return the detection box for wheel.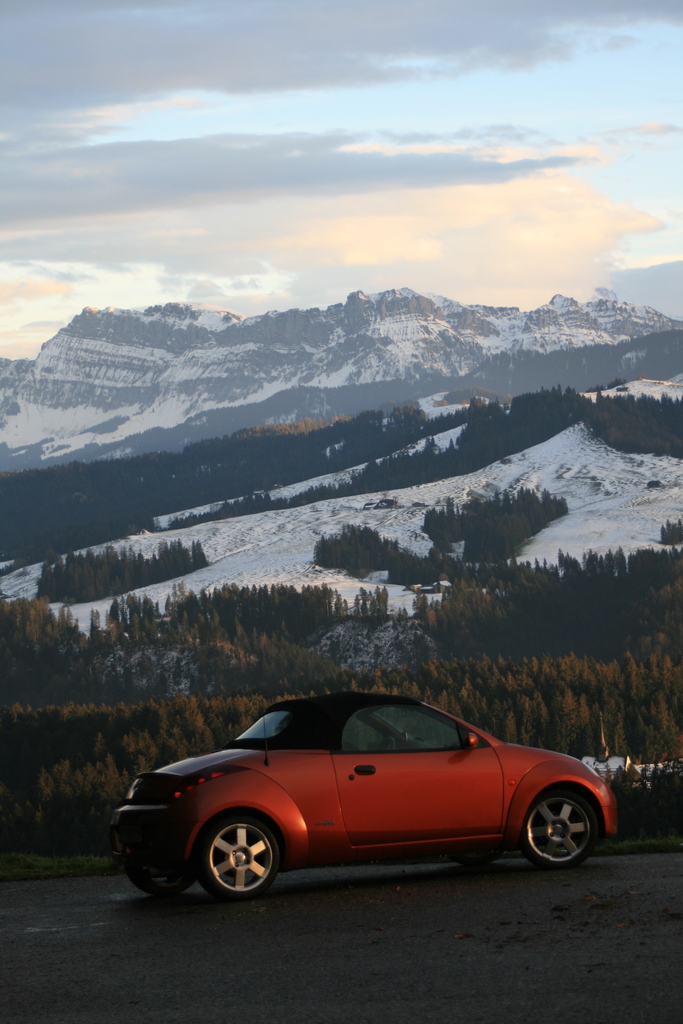
[x1=522, y1=792, x2=599, y2=872].
